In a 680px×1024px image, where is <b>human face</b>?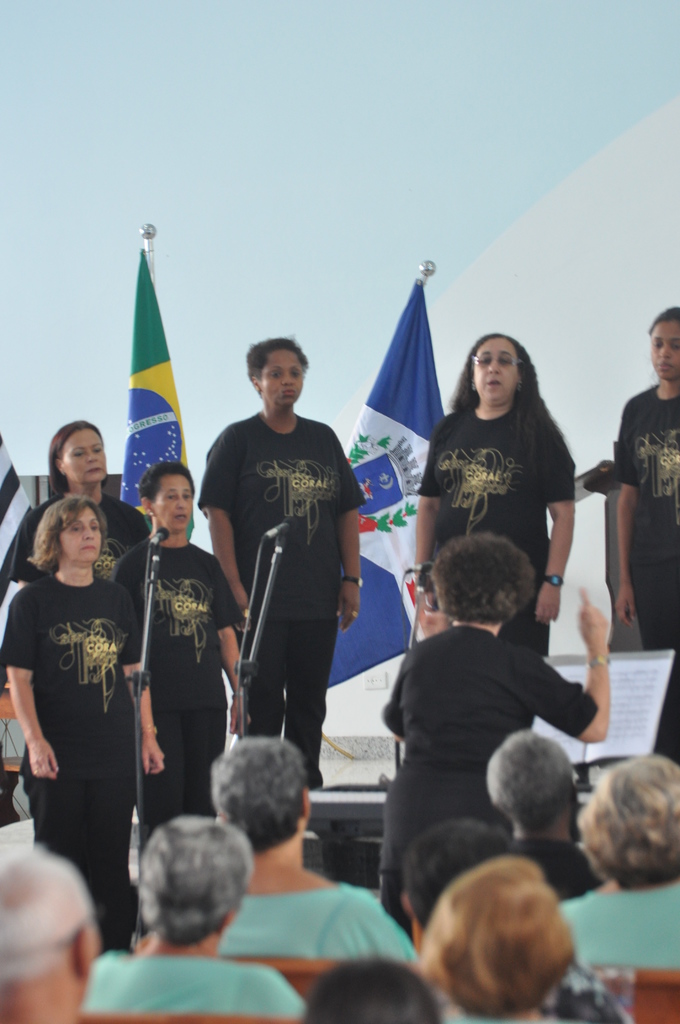
61,426,109,484.
